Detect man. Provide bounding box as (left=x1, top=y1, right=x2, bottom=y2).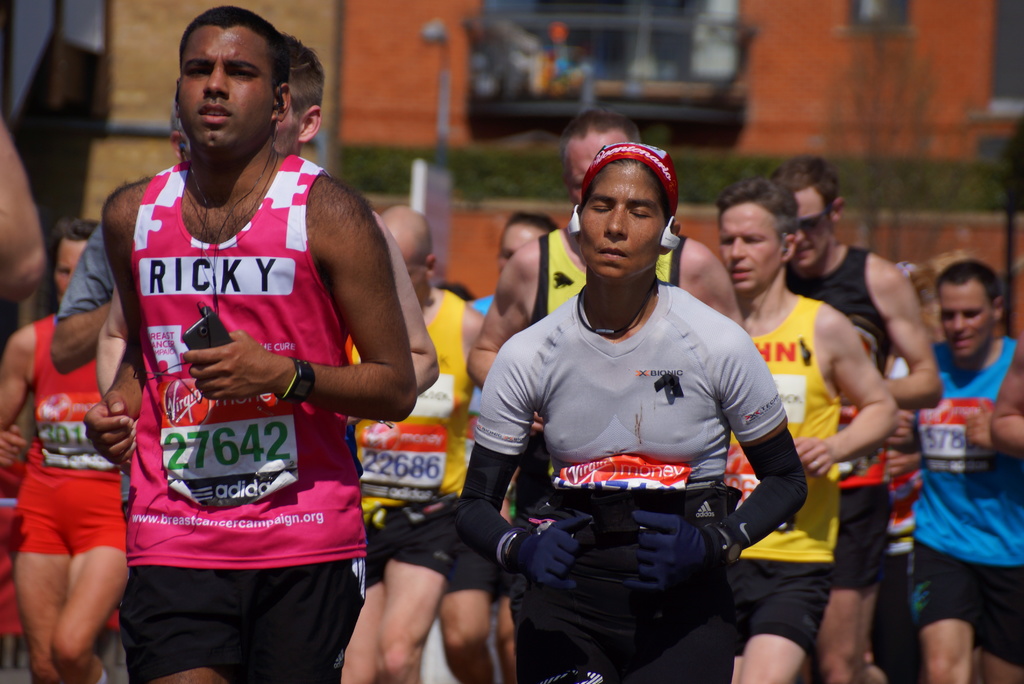
(left=463, top=115, right=746, bottom=382).
